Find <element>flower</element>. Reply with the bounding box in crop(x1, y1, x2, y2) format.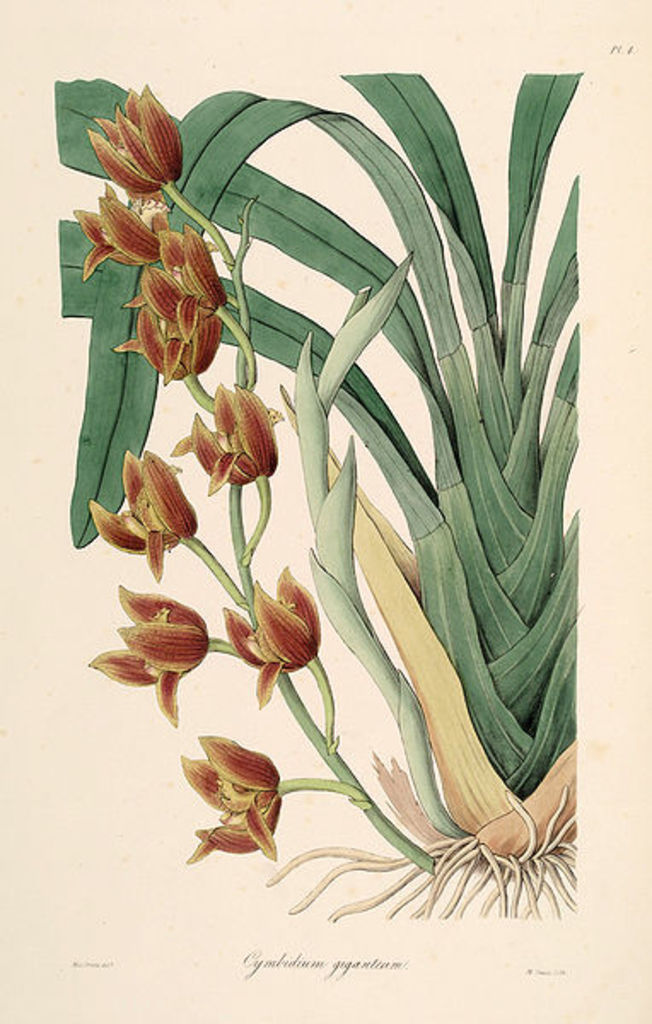
crop(213, 567, 333, 689).
